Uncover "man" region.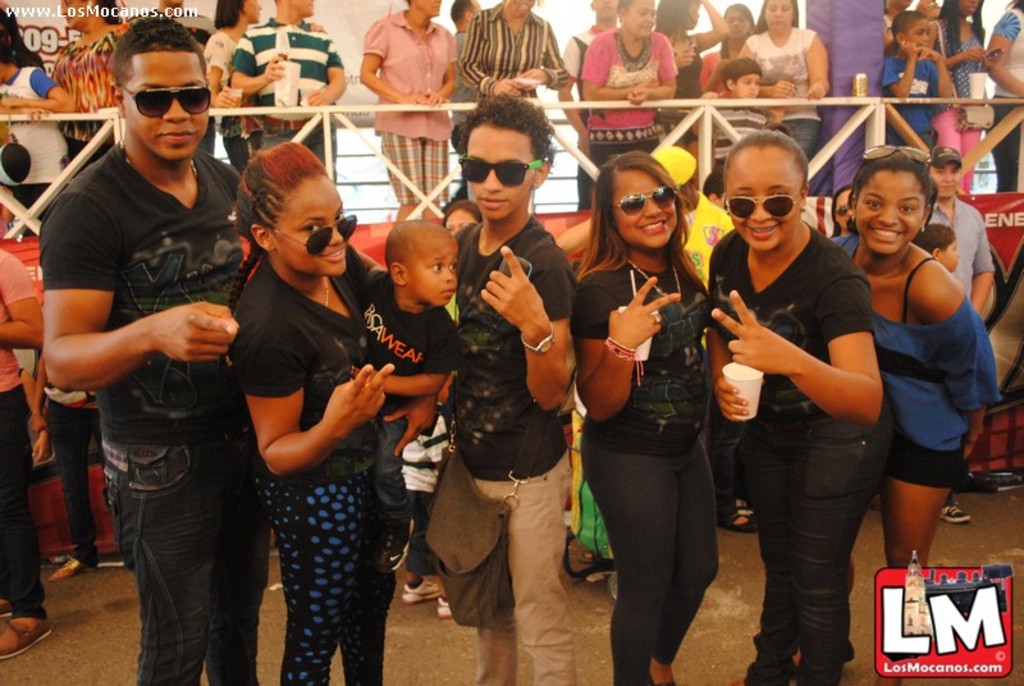
Uncovered: <region>445, 87, 576, 685</region>.
